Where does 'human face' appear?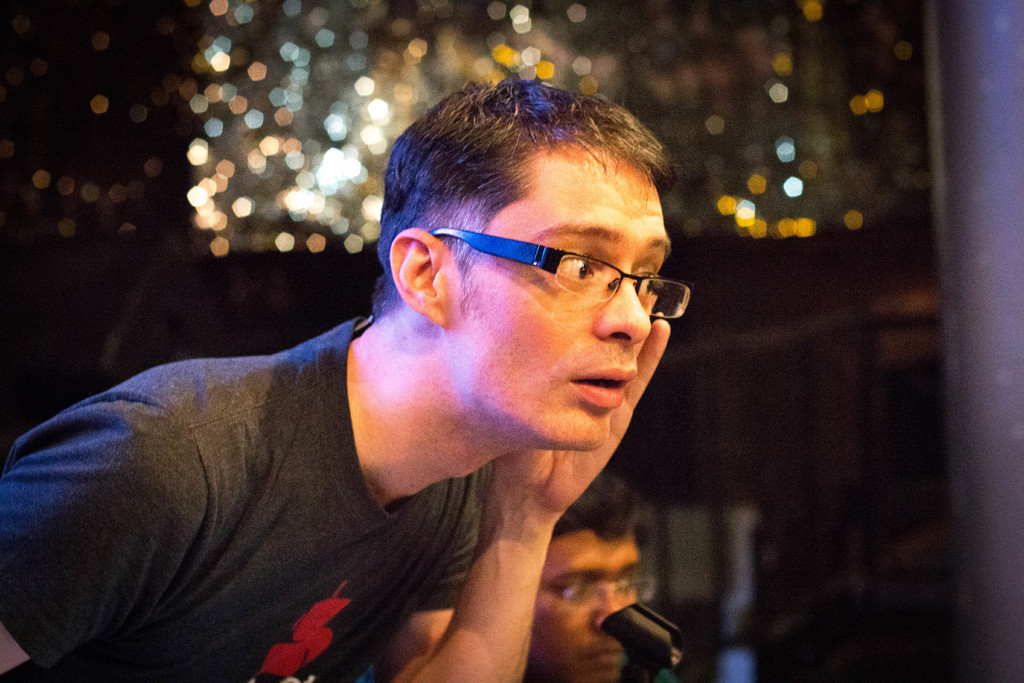
Appears at rect(477, 152, 672, 454).
